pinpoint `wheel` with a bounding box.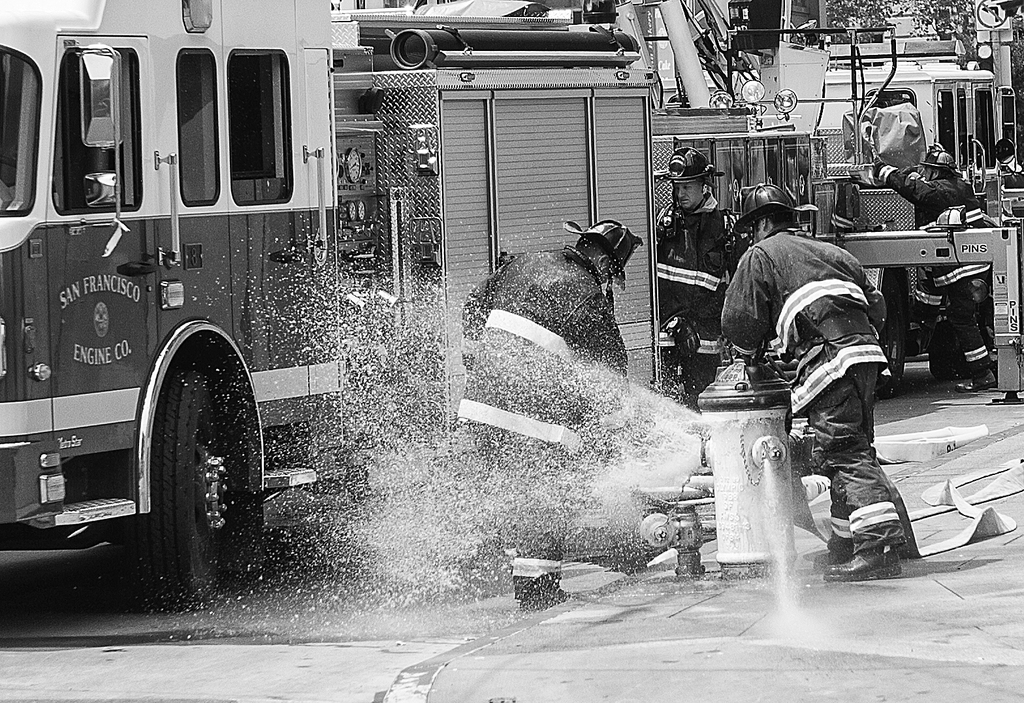
[left=876, top=271, right=907, bottom=401].
